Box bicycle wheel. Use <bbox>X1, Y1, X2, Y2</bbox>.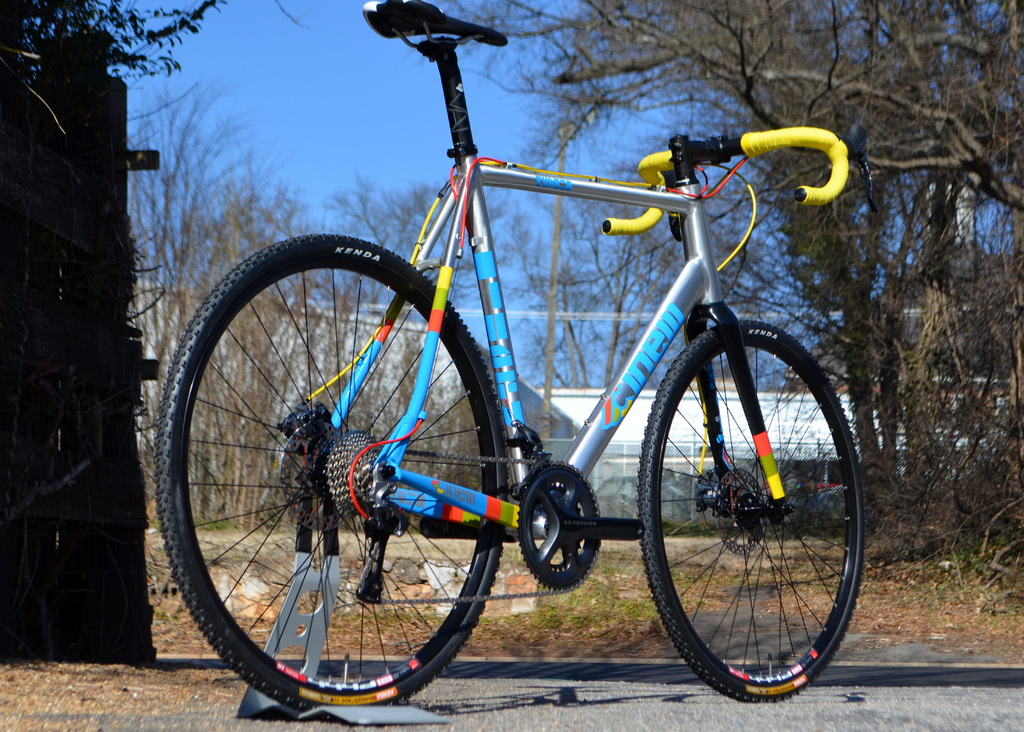
<bbox>635, 314, 870, 707</bbox>.
